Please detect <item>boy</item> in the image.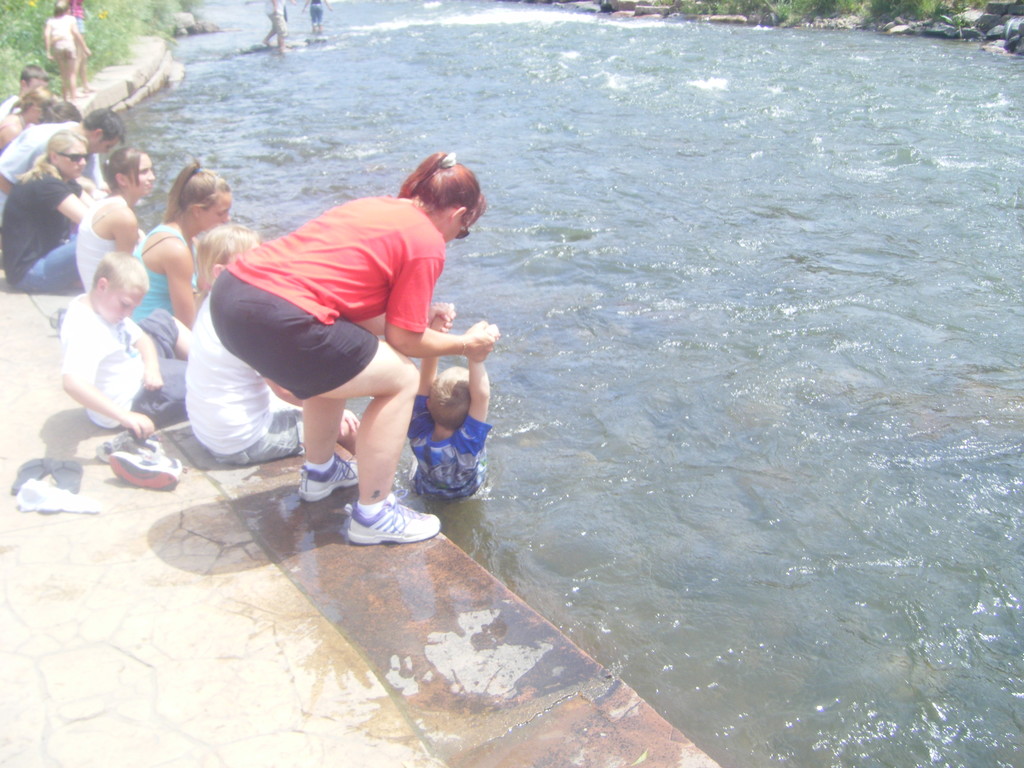
36 223 170 493.
